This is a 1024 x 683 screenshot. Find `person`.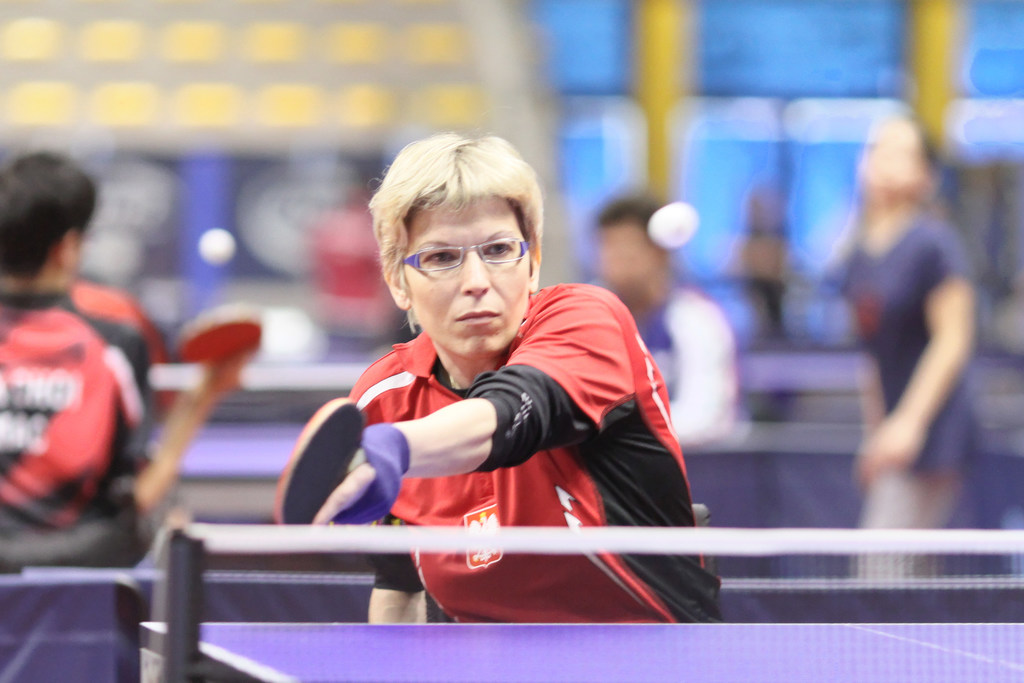
Bounding box: bbox=(829, 106, 984, 579).
